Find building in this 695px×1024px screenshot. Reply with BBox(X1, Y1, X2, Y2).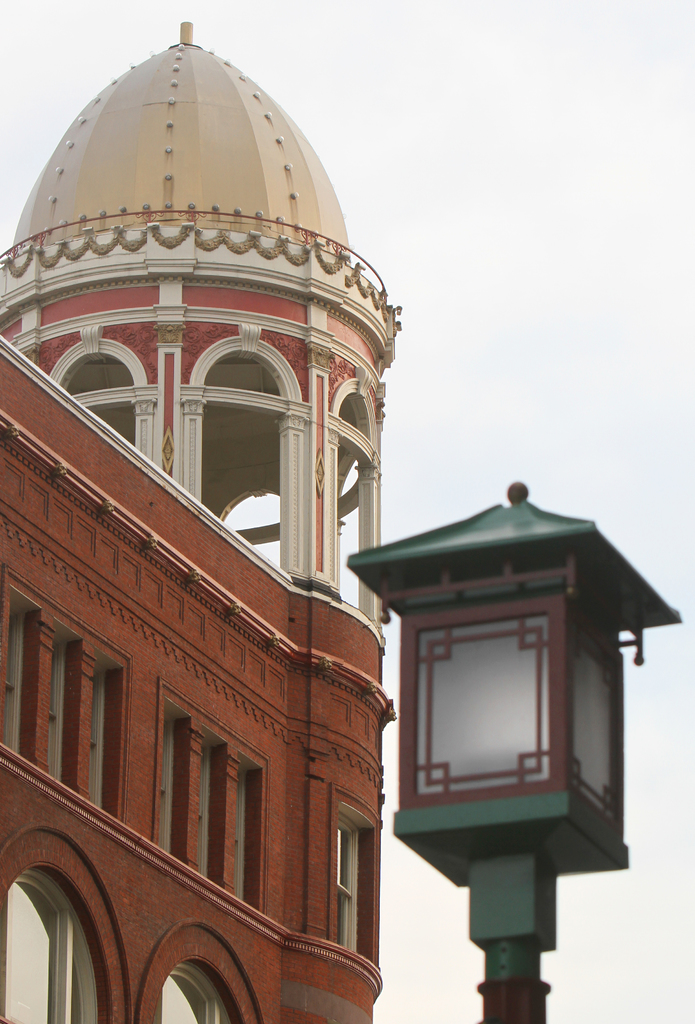
BBox(0, 15, 401, 1023).
